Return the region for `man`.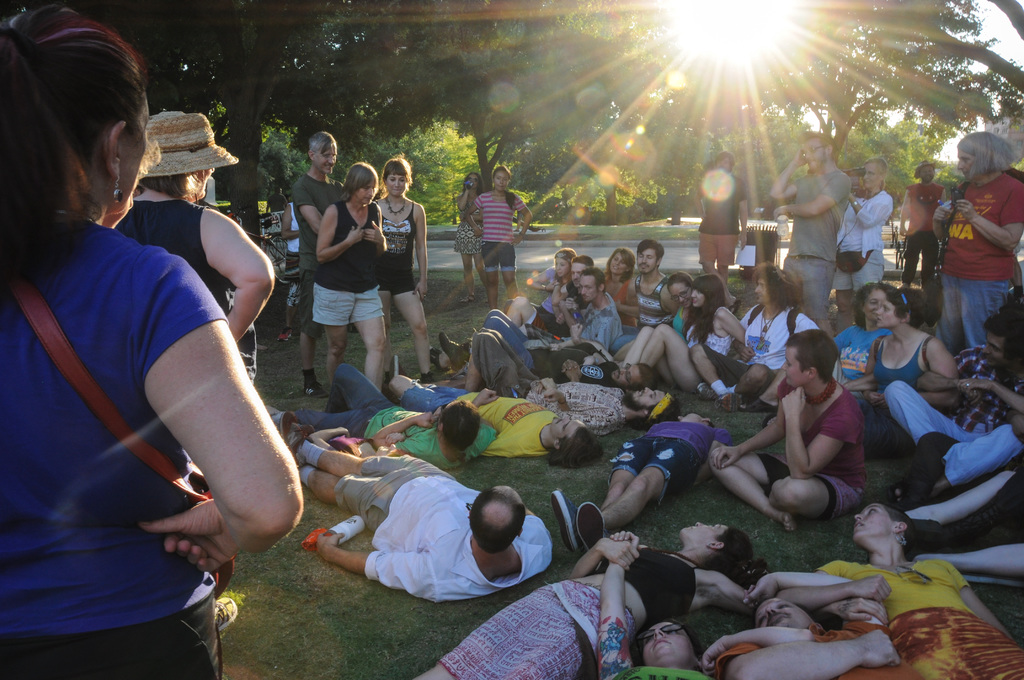
detection(609, 242, 671, 364).
